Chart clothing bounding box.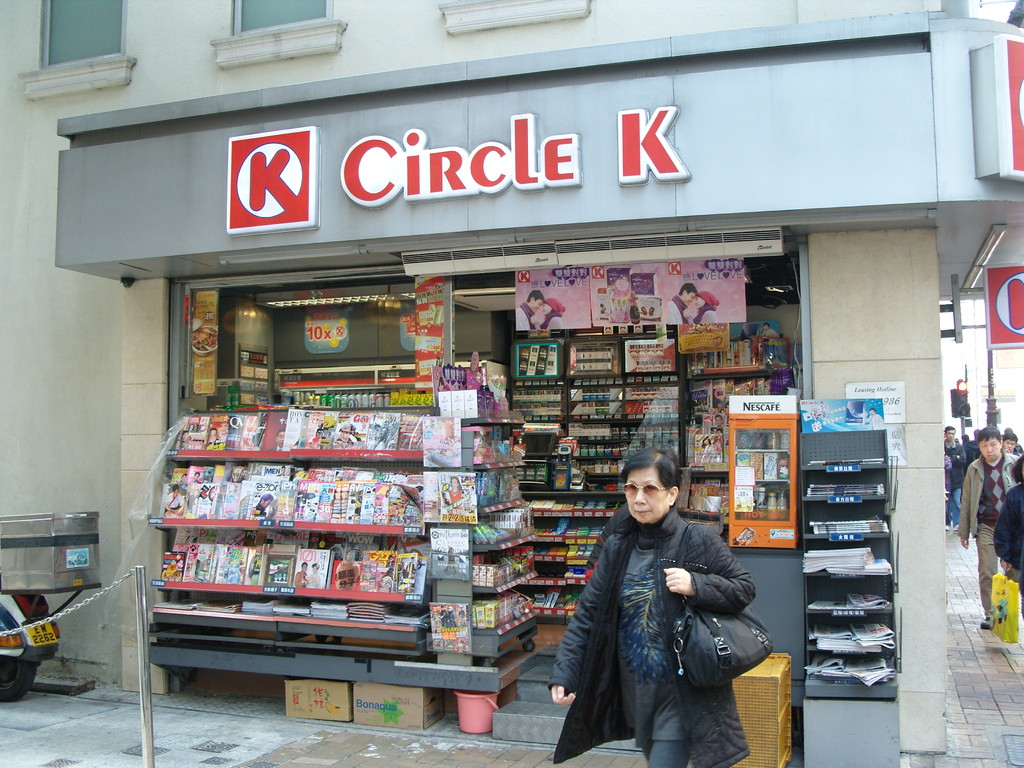
Charted: 206, 438, 222, 450.
